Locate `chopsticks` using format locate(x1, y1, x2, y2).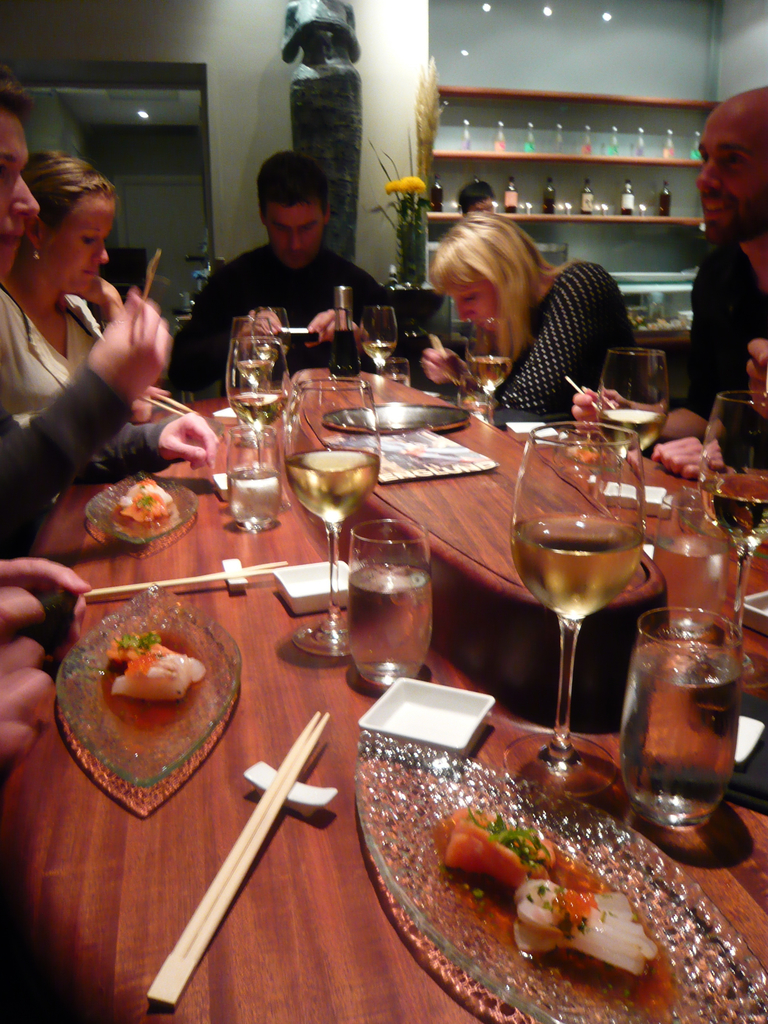
locate(563, 373, 618, 415).
